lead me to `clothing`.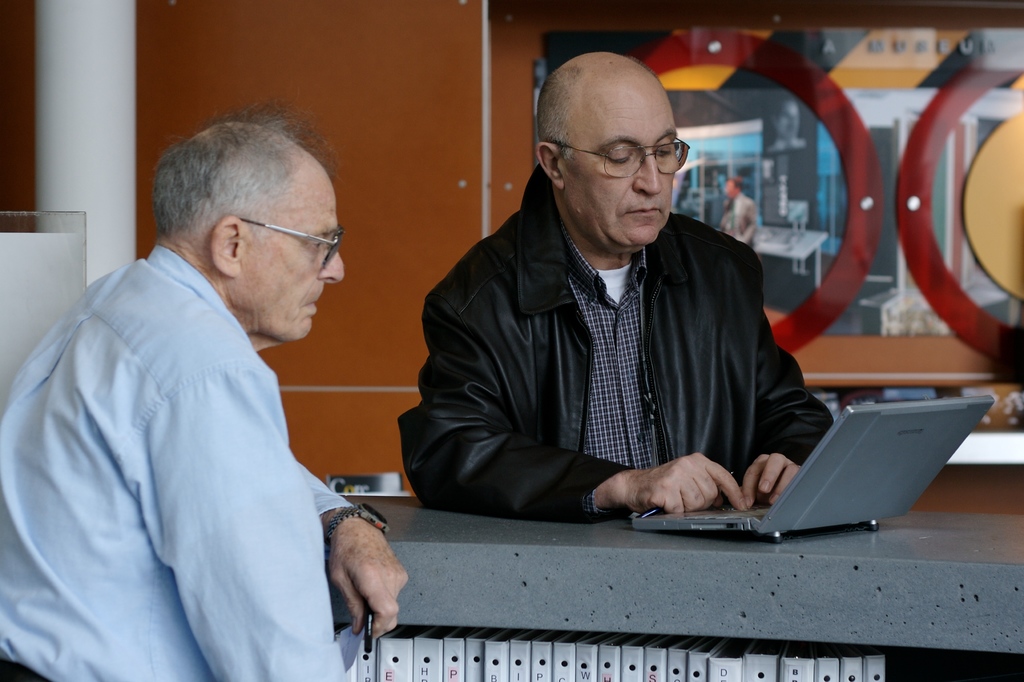
Lead to 10 186 392 670.
